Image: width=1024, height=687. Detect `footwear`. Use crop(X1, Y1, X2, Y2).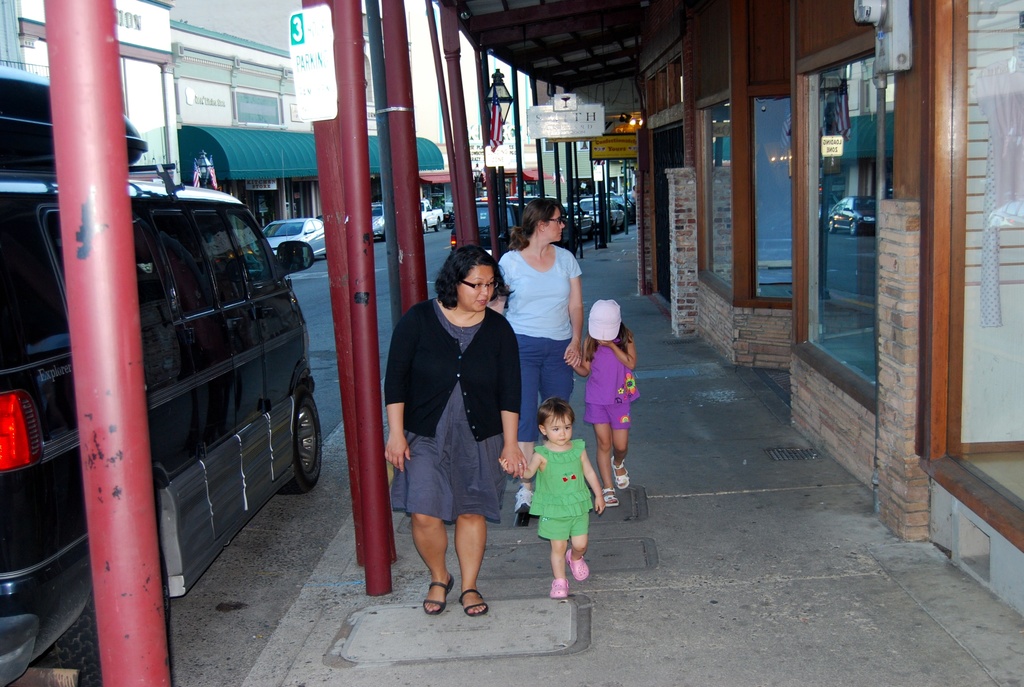
crop(552, 578, 570, 599).
